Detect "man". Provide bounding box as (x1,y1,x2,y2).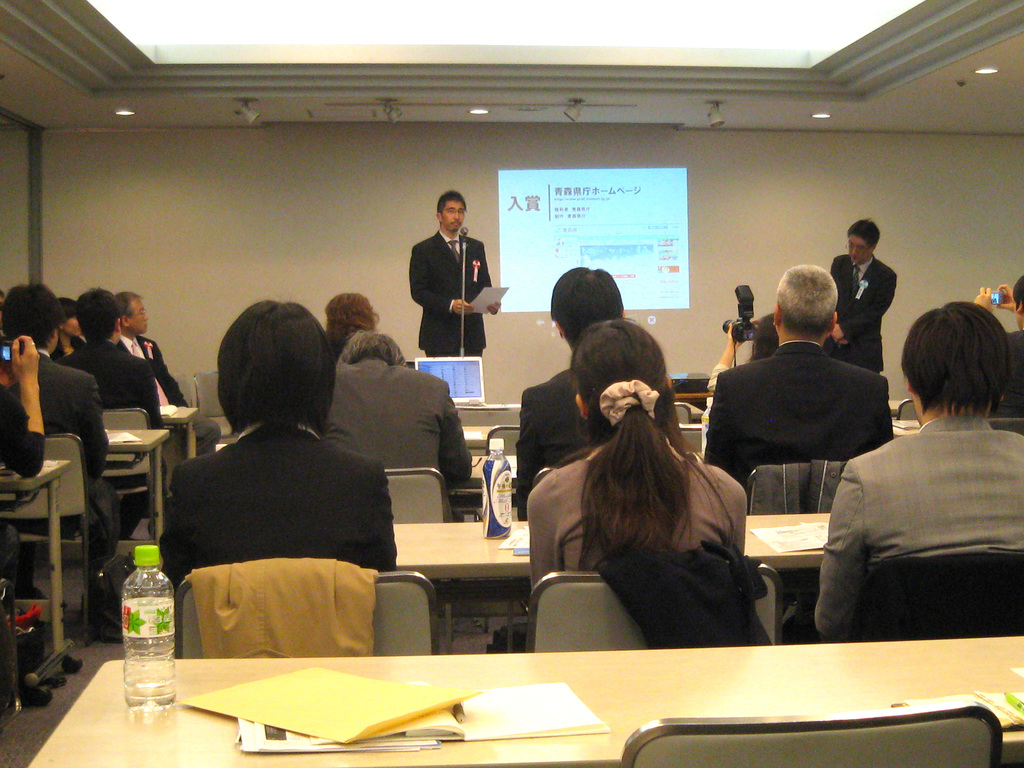
(519,262,707,507).
